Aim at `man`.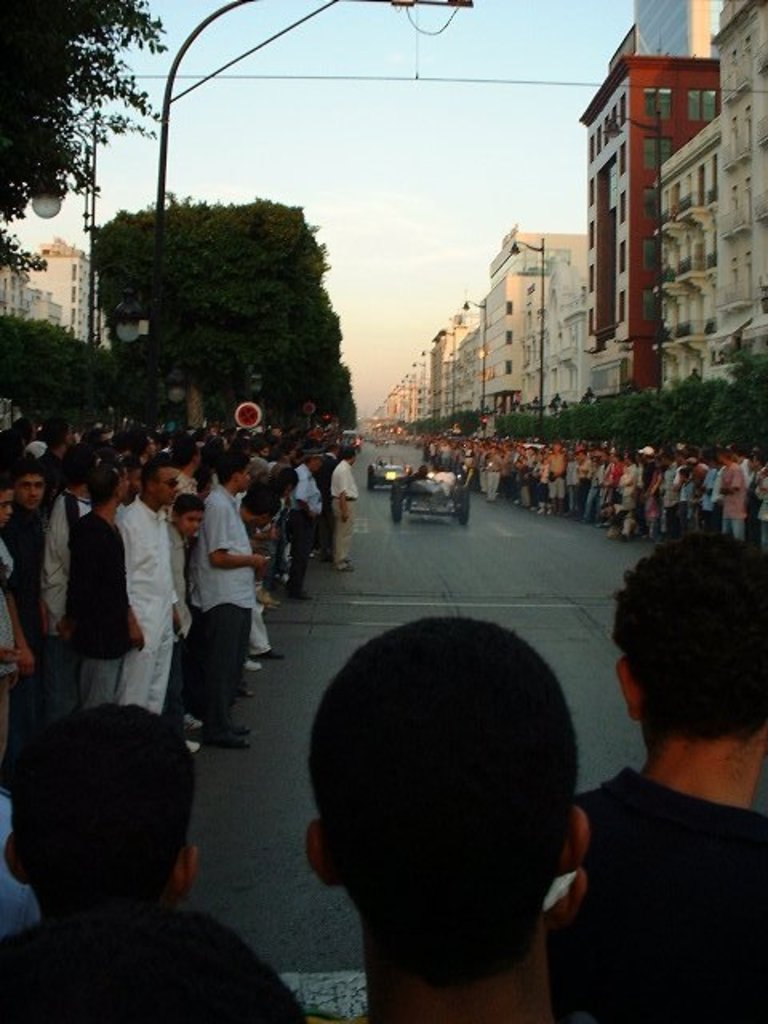
Aimed at <bbox>114, 459, 181, 715</bbox>.
